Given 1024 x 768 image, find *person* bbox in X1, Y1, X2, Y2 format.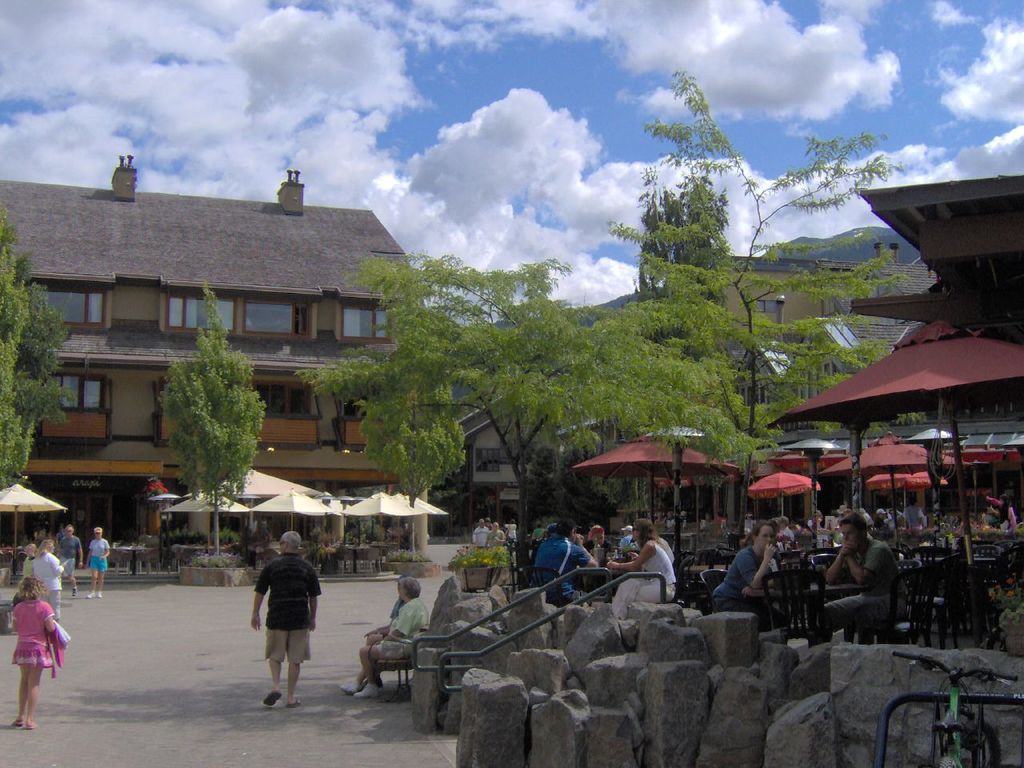
711, 516, 791, 629.
